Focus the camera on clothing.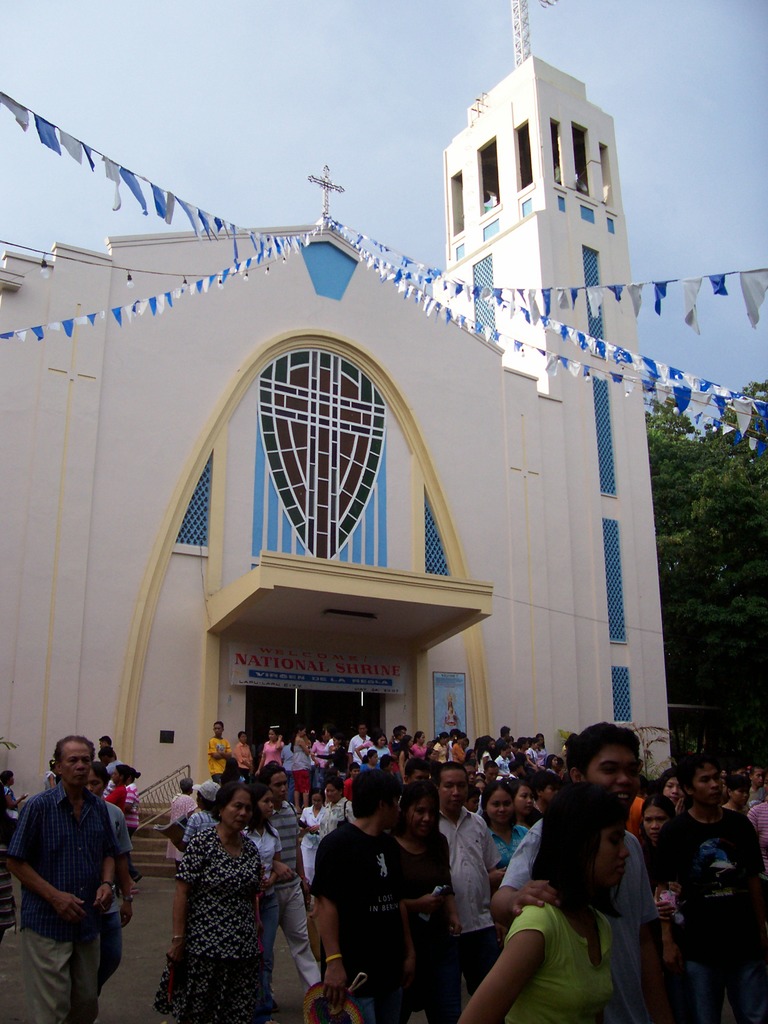
Focus region: bbox=(502, 898, 614, 1023).
